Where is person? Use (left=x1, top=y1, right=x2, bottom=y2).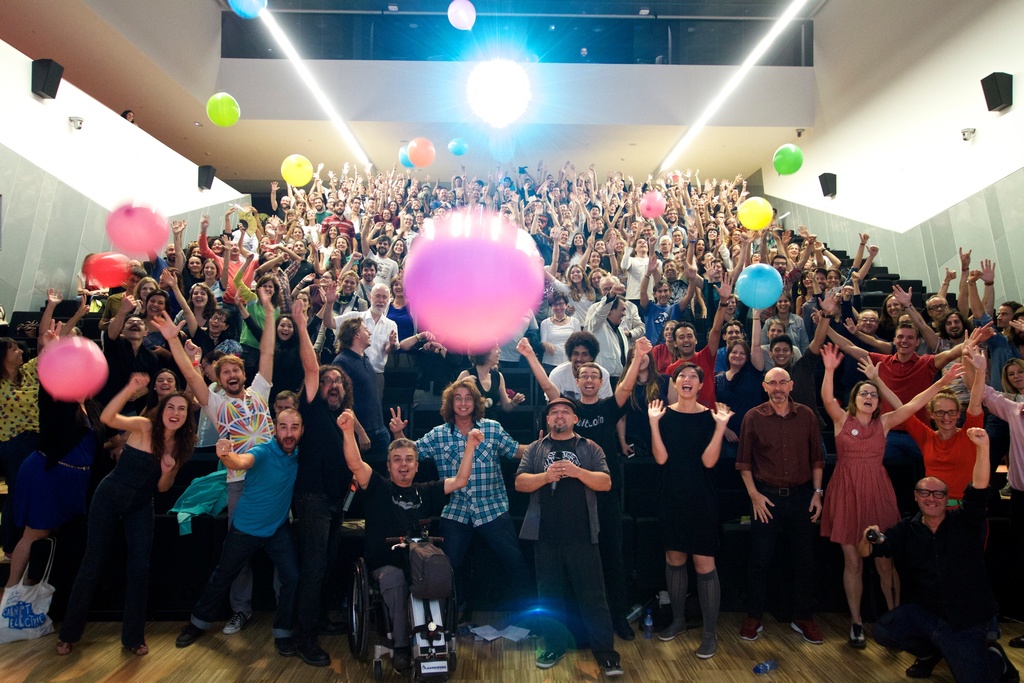
(left=104, top=290, right=166, bottom=416).
